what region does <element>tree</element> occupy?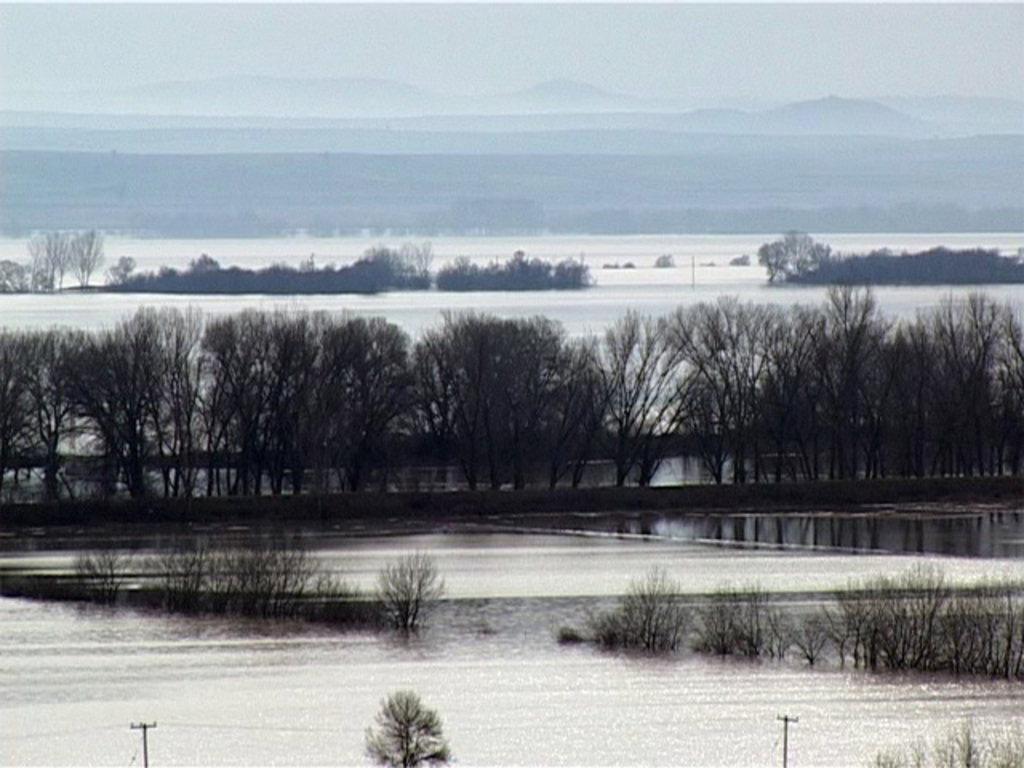
crop(574, 302, 682, 482).
